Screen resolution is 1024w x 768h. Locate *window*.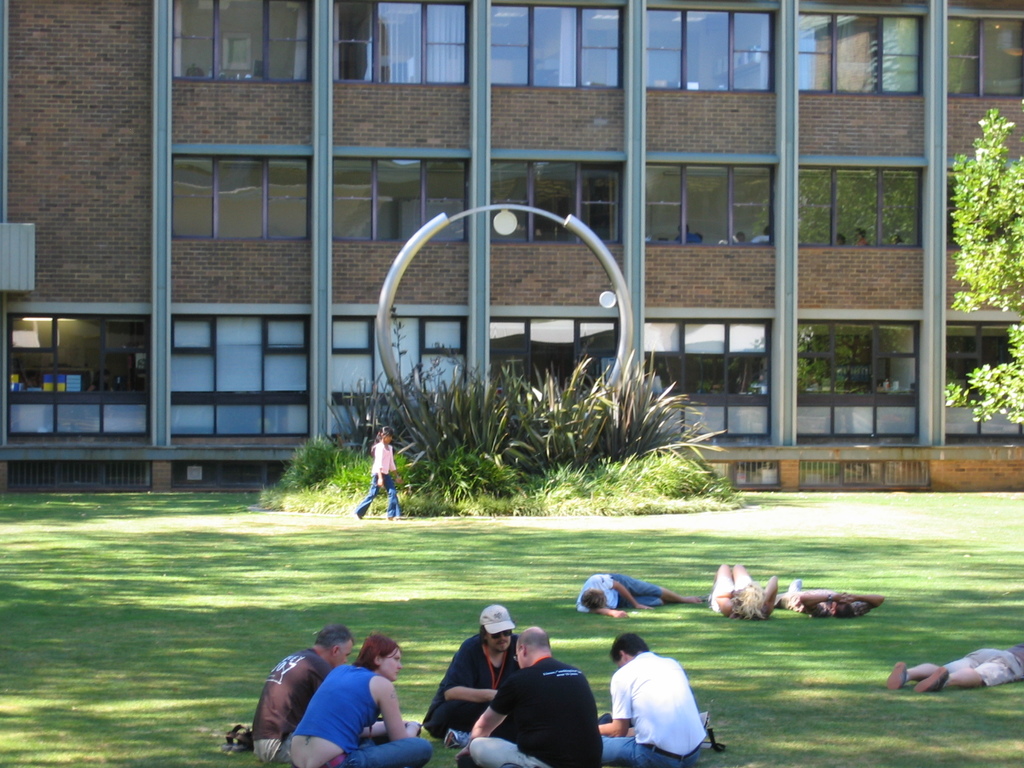
168/150/313/238.
